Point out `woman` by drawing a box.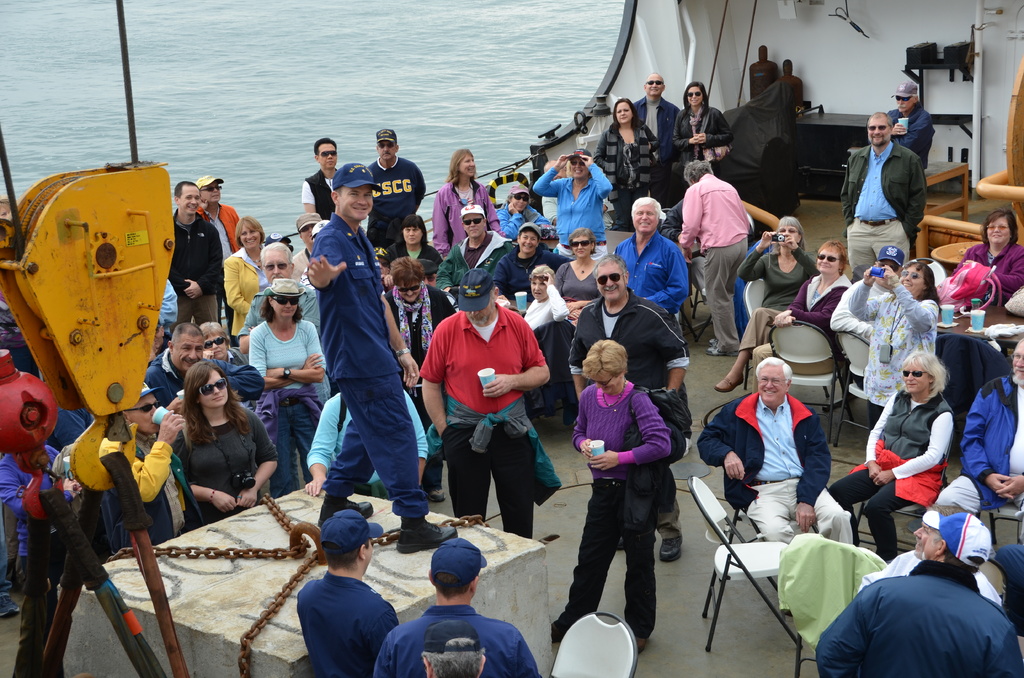
left=524, top=263, right=573, bottom=332.
